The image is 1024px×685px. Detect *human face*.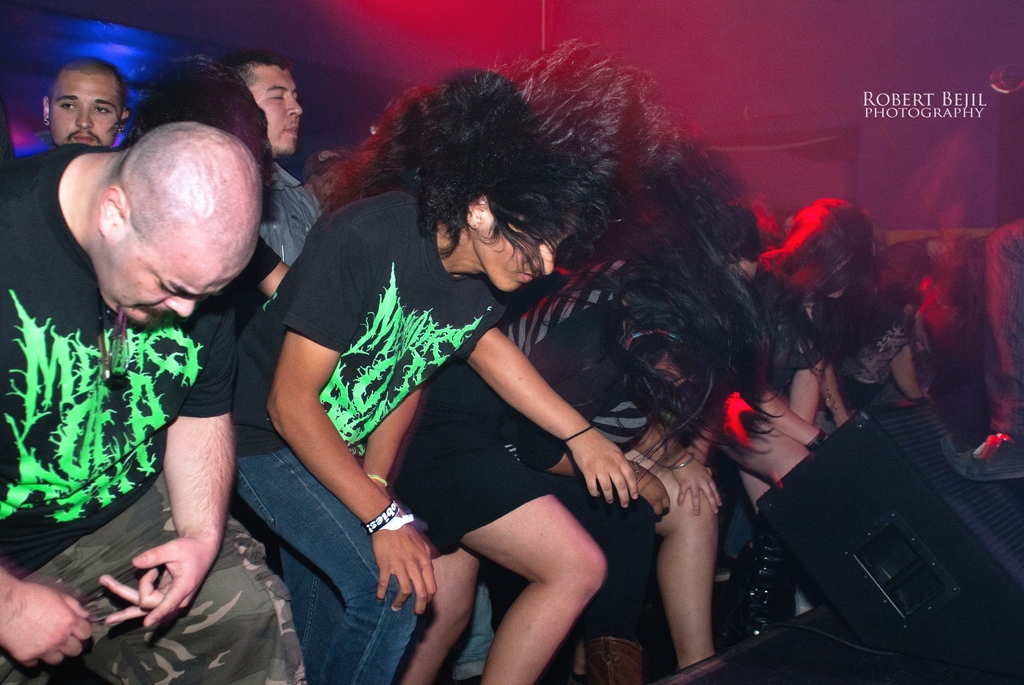
Detection: (477, 217, 580, 288).
